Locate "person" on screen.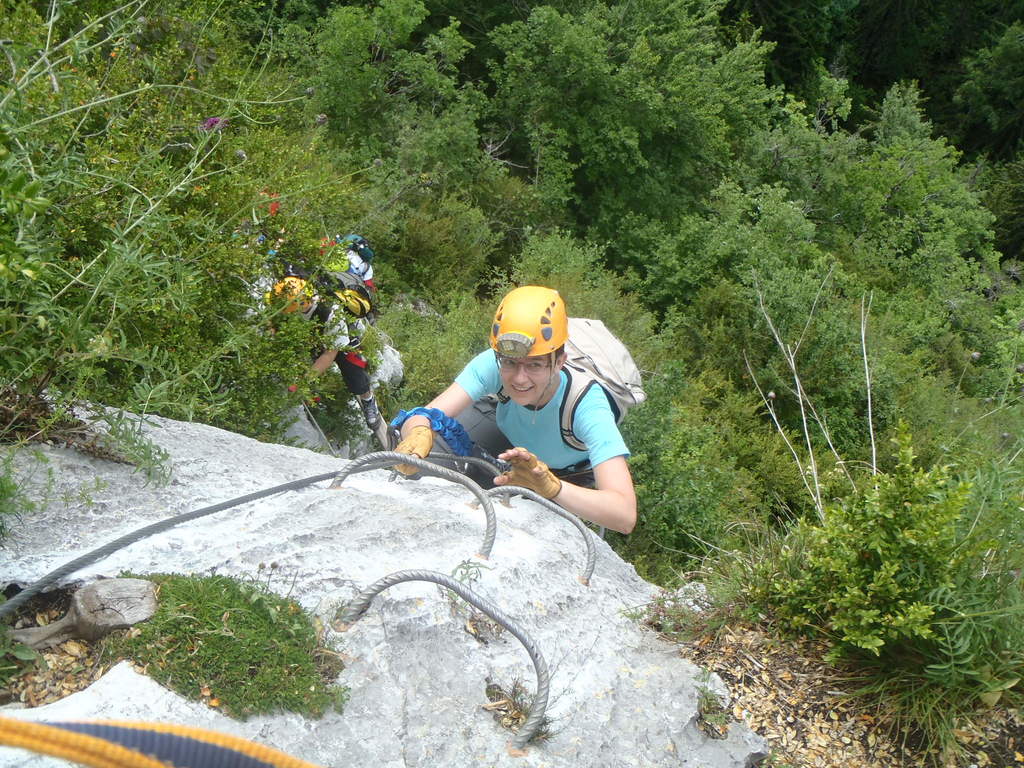
On screen at region(239, 276, 395, 452).
